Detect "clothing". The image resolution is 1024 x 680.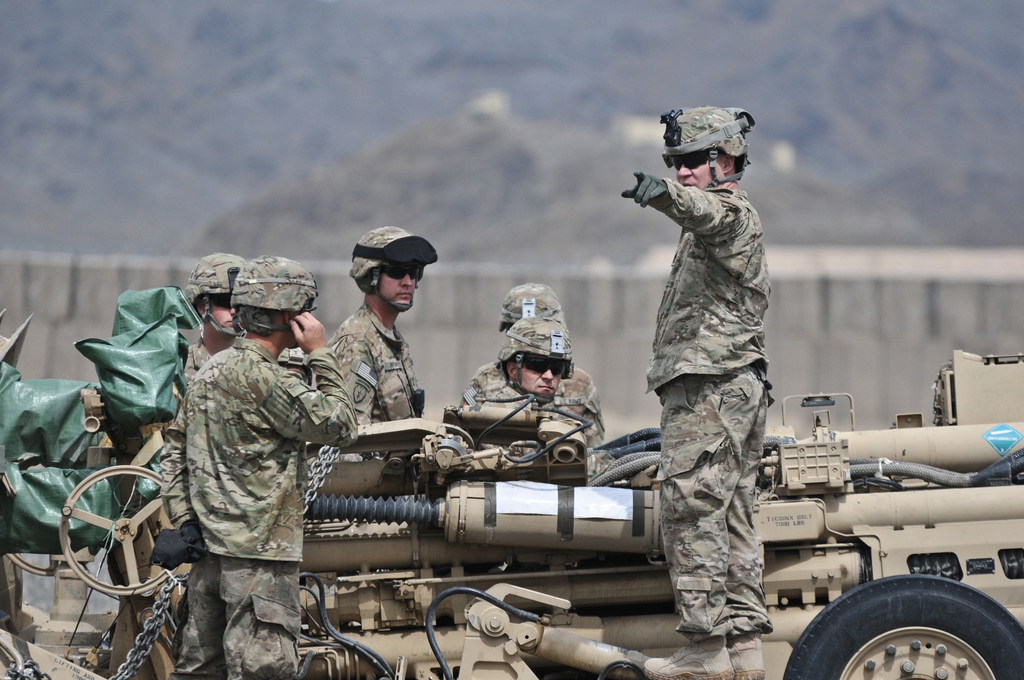
[left=496, top=386, right=607, bottom=476].
